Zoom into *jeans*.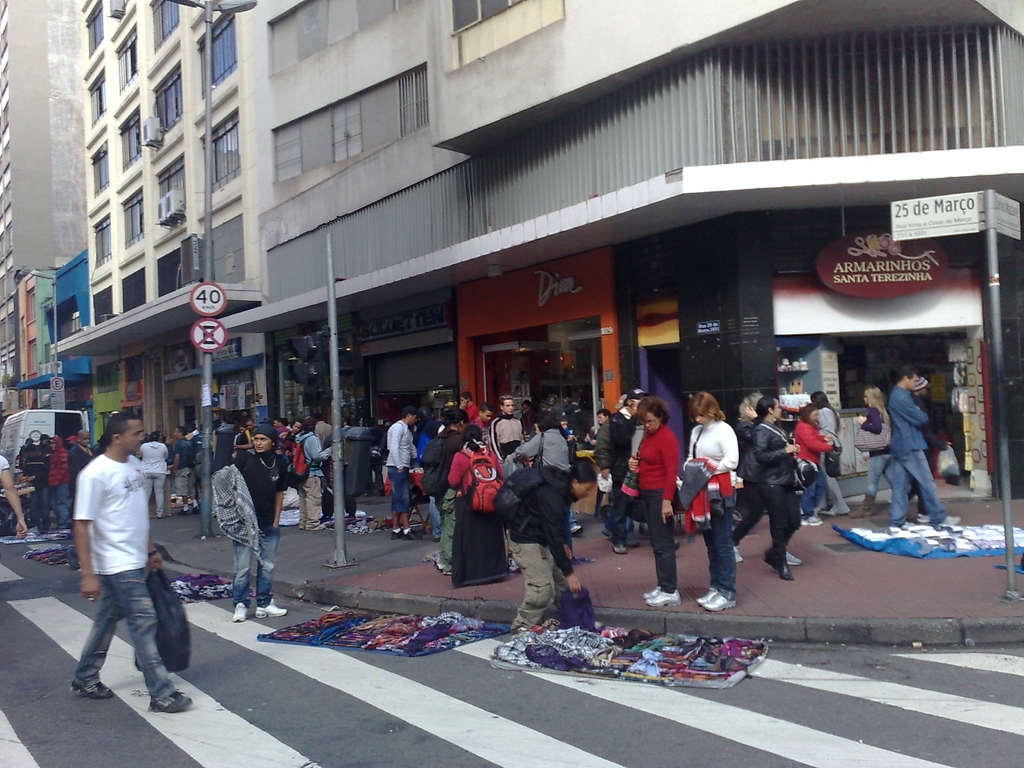
Zoom target: rect(71, 556, 201, 721).
